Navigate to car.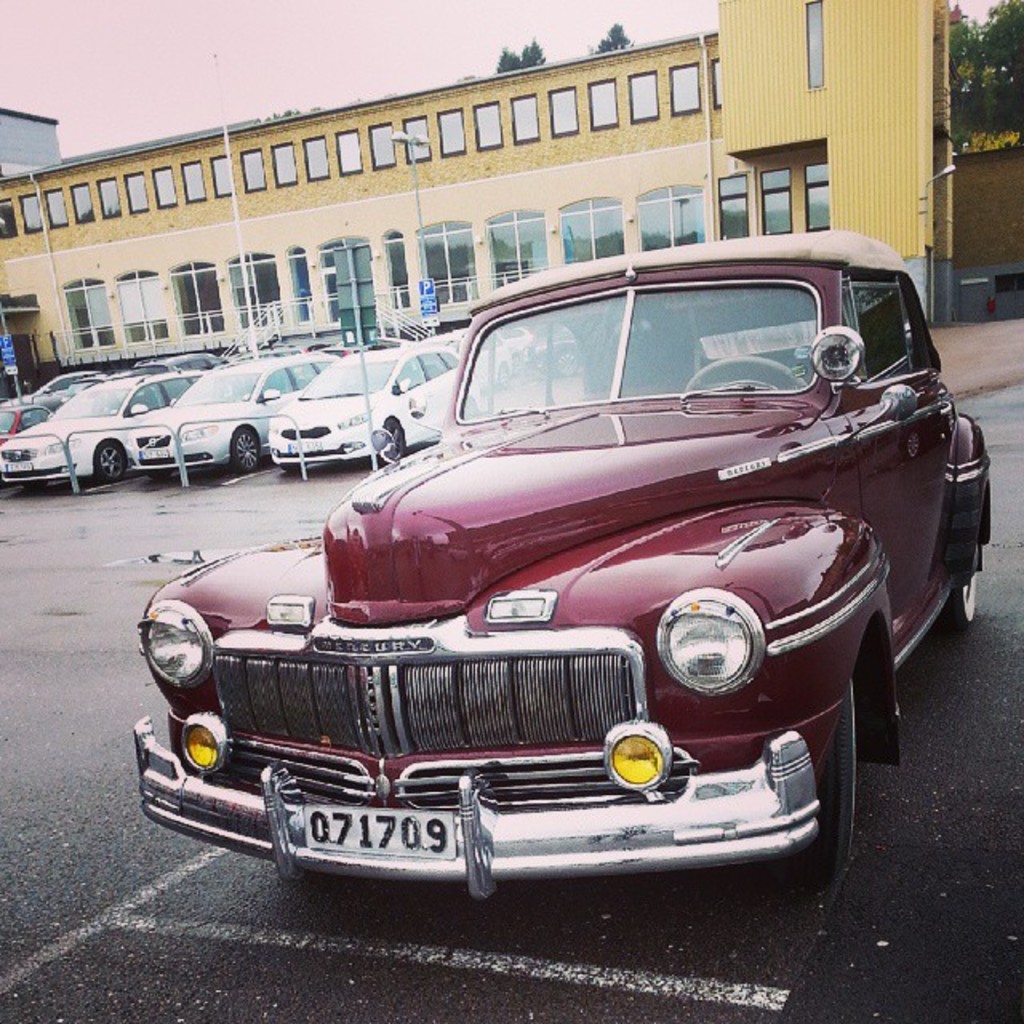
Navigation target: 274,346,469,466.
